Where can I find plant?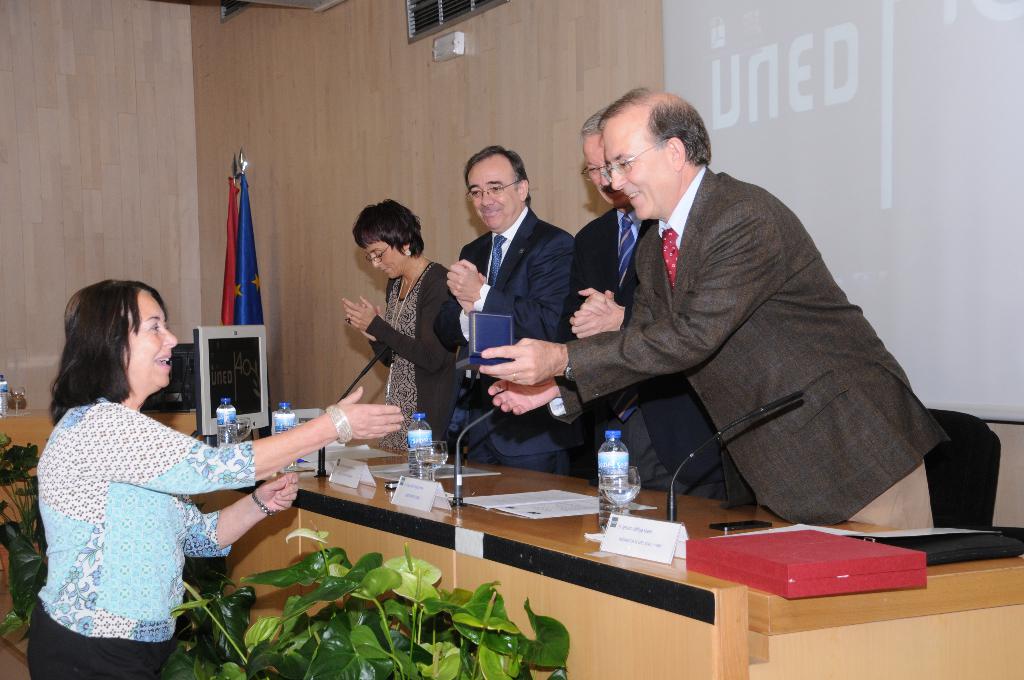
You can find it at l=0, t=442, r=573, b=679.
